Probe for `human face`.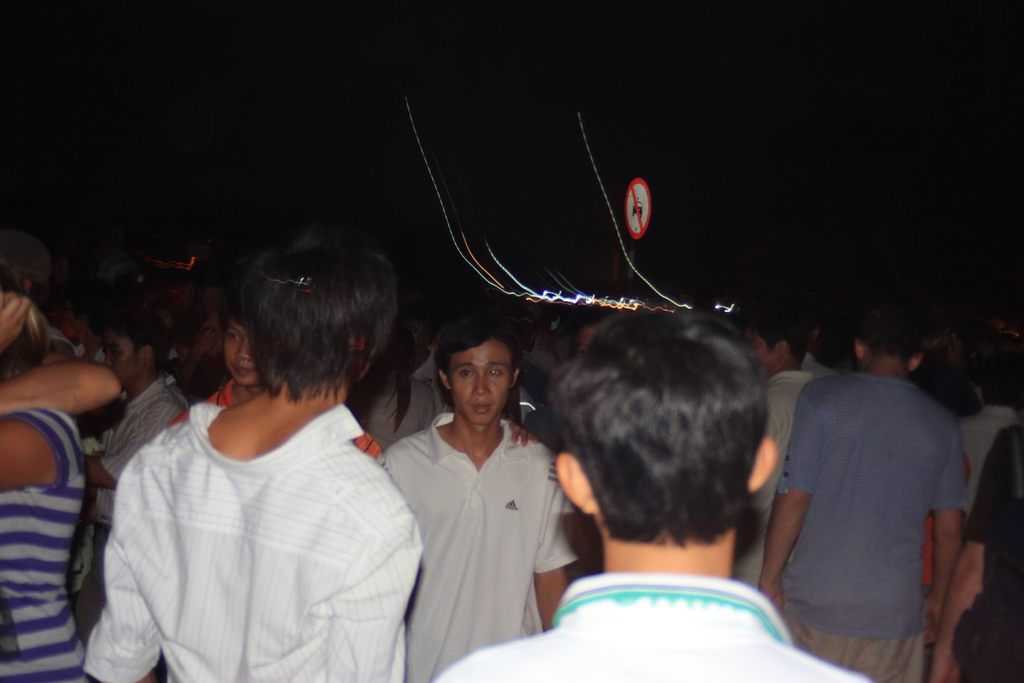
Probe result: region(569, 323, 598, 357).
